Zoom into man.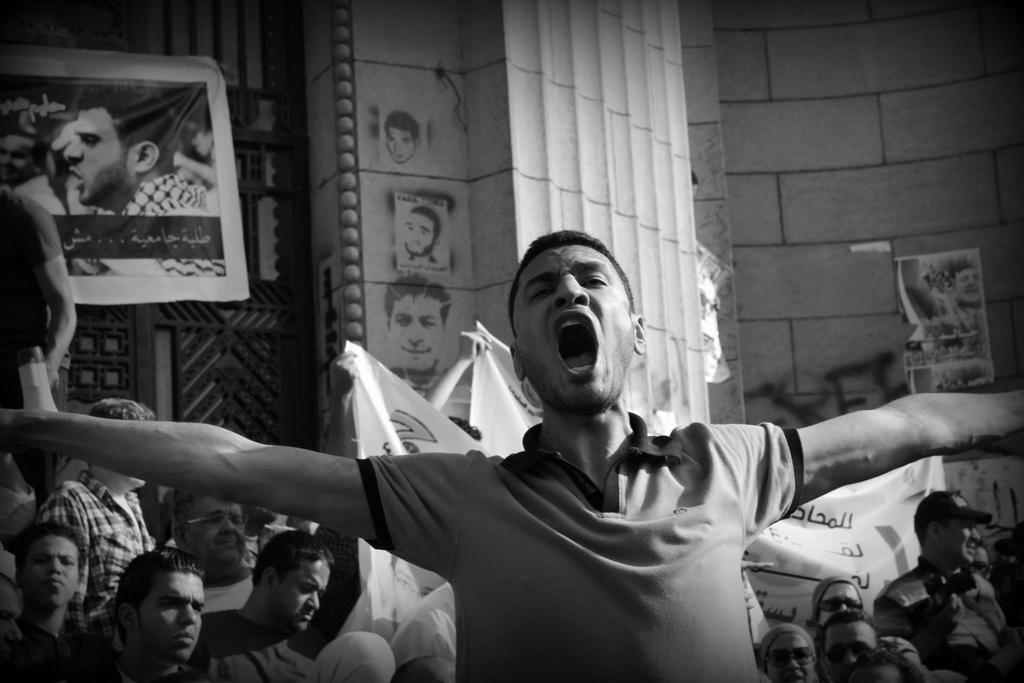
Zoom target: <region>382, 277, 453, 394</region>.
